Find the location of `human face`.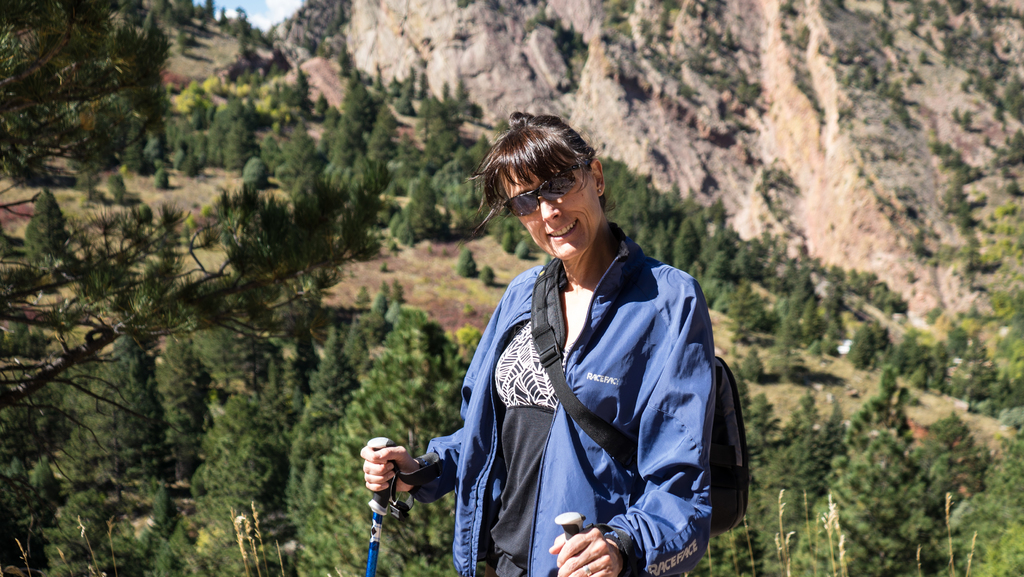
Location: 506/160/600/252.
